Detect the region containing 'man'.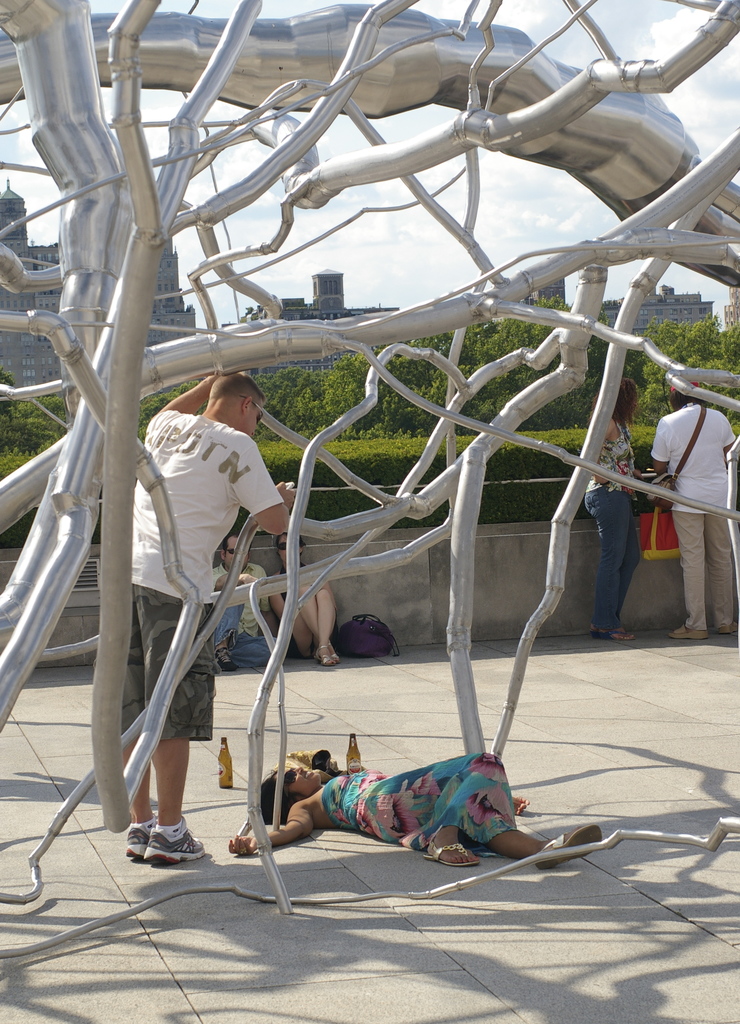
rect(210, 532, 289, 672).
